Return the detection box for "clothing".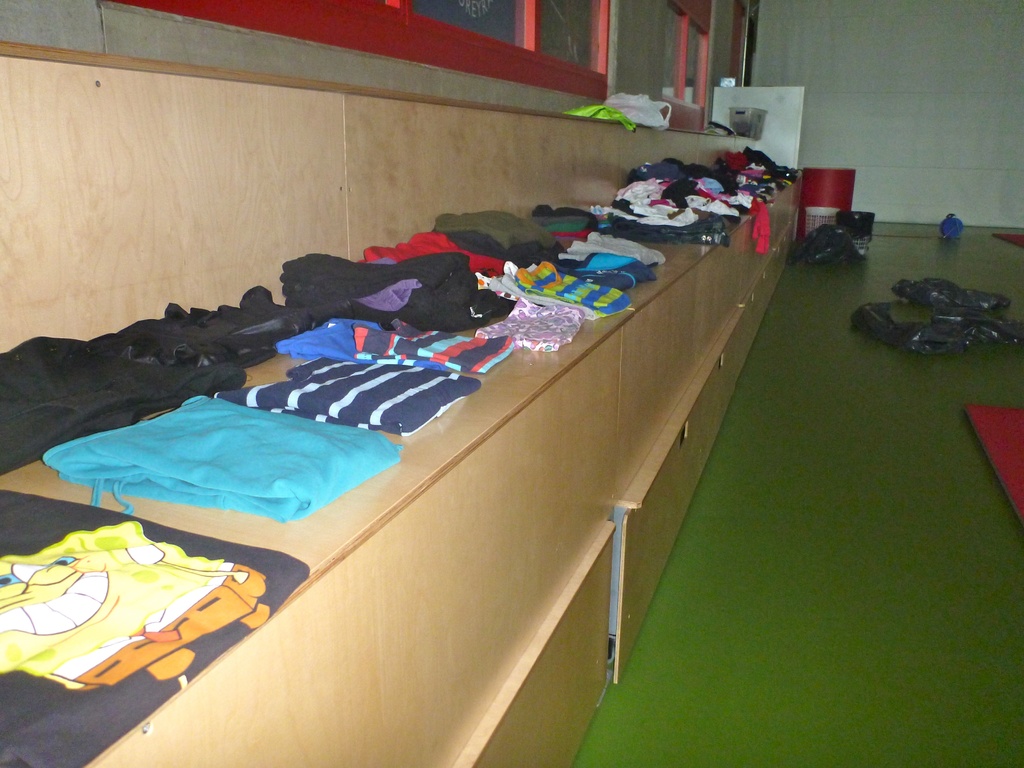
bbox=(476, 291, 585, 352).
